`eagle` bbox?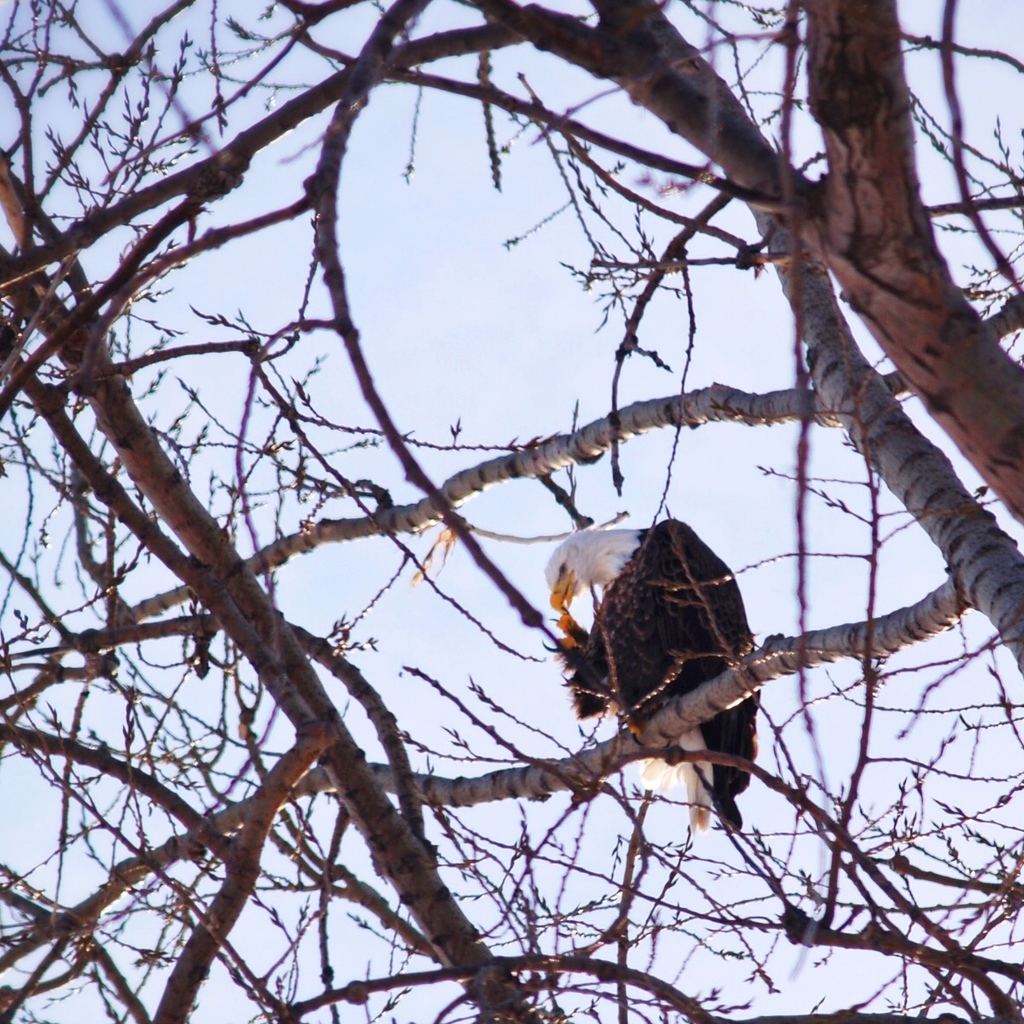
<box>546,519,759,829</box>
